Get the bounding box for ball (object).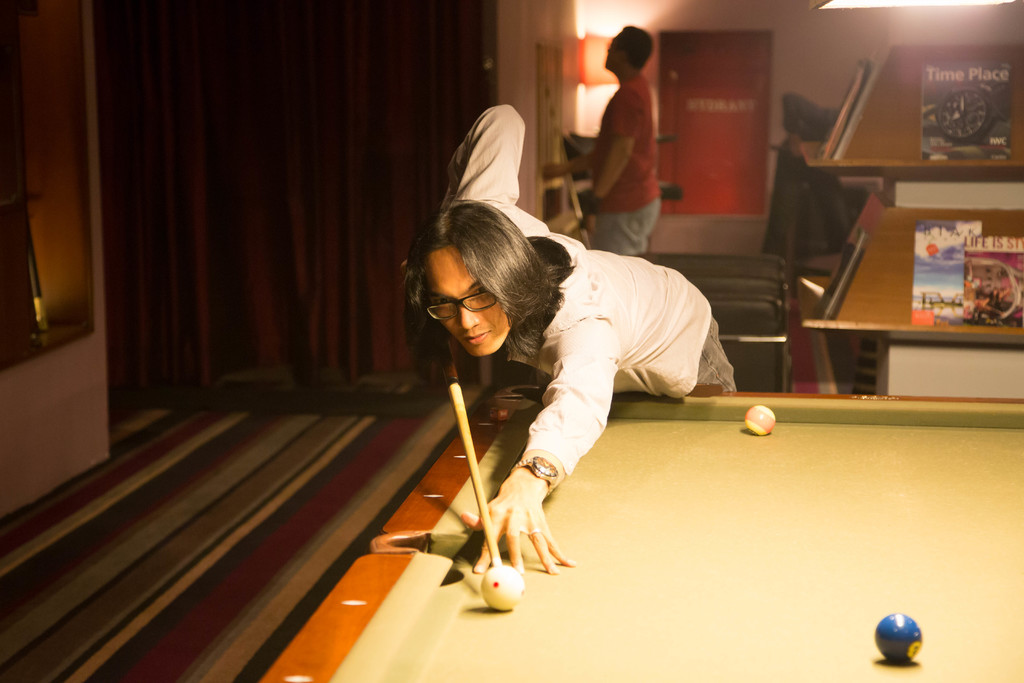
<bbox>742, 402, 774, 438</bbox>.
